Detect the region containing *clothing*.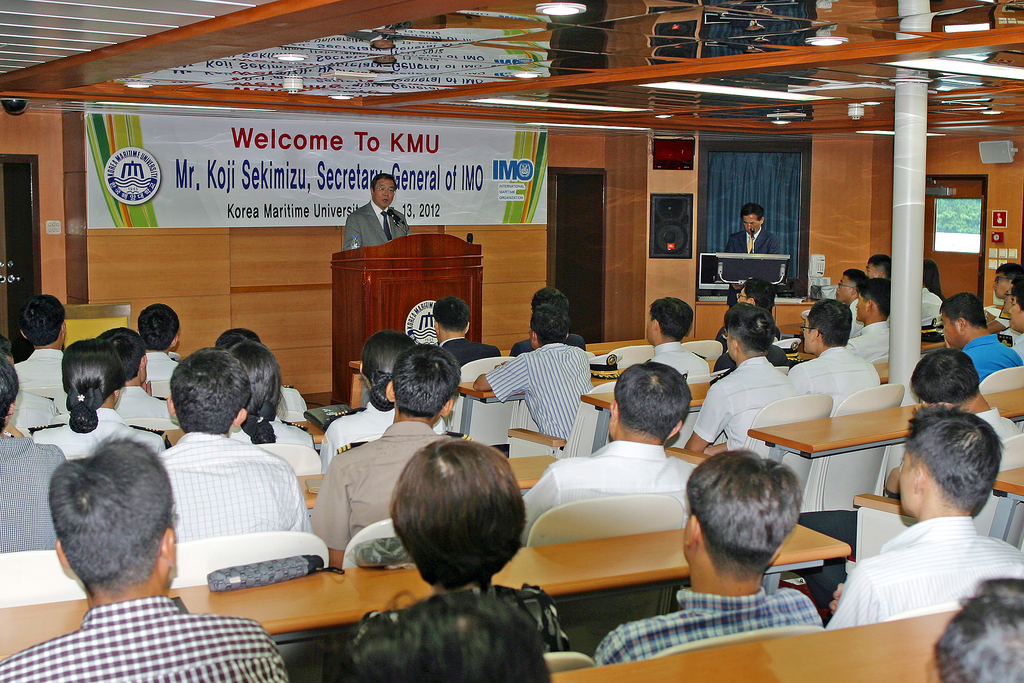
(x1=33, y1=407, x2=164, y2=451).
